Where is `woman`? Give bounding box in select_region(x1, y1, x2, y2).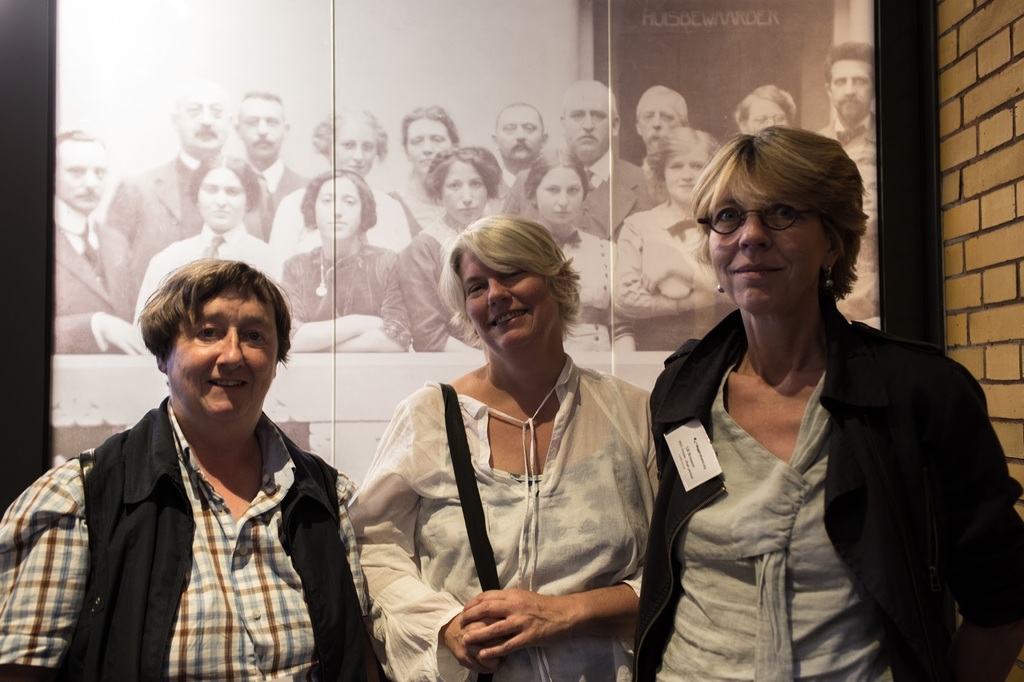
select_region(735, 84, 795, 125).
